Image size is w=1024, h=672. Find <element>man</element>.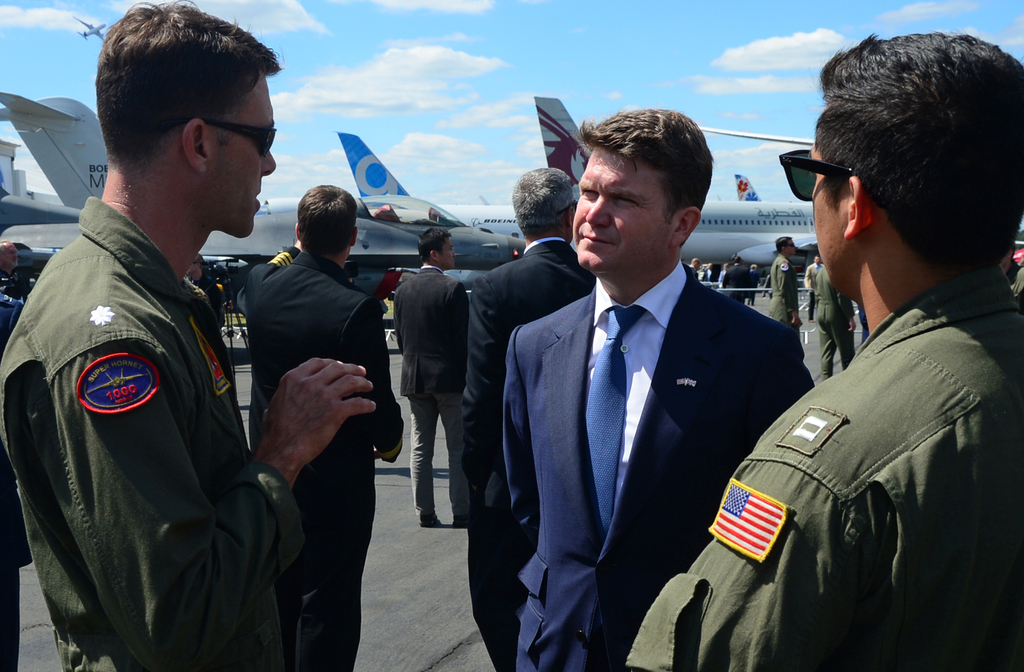
box=[0, 240, 32, 302].
